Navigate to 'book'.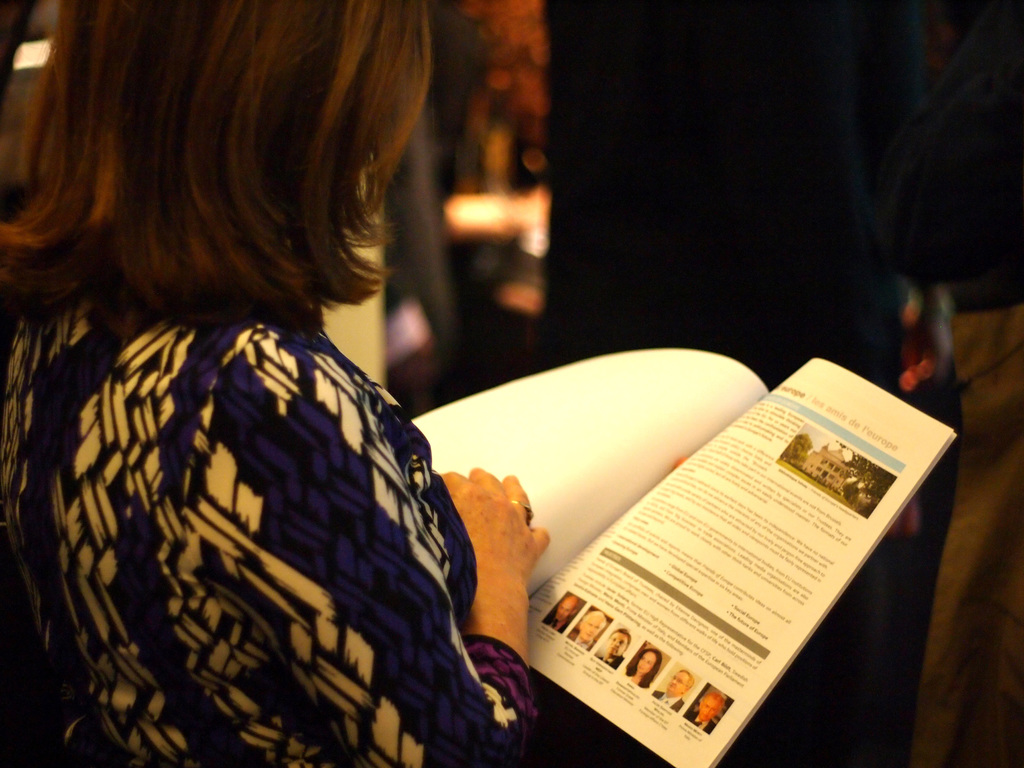
Navigation target: box(482, 304, 859, 737).
